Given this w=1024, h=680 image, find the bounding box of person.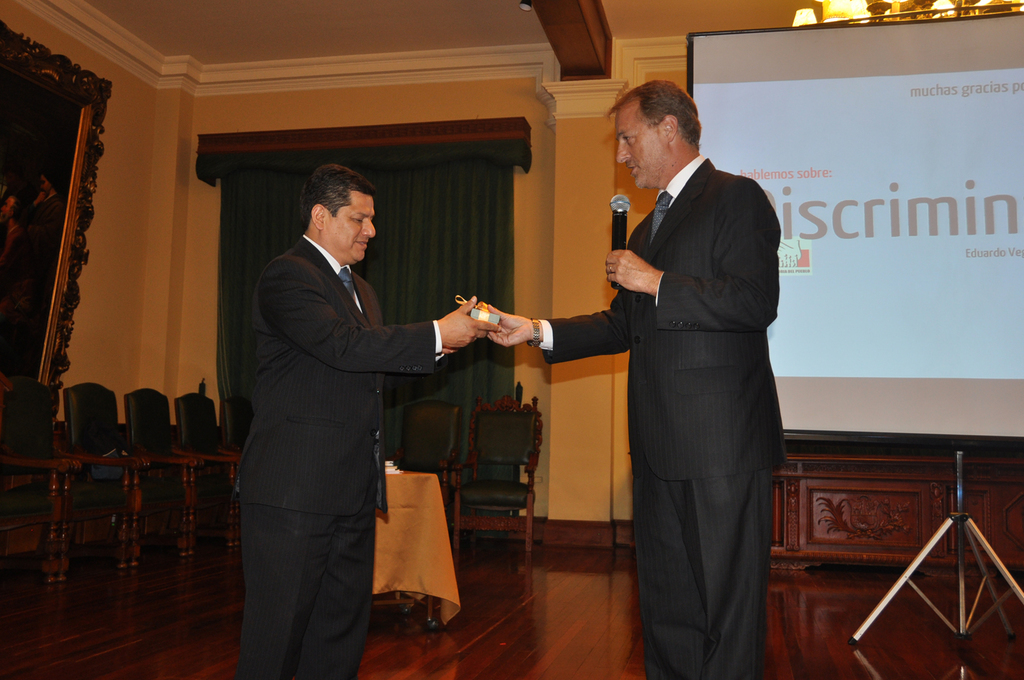
[222, 155, 486, 679].
